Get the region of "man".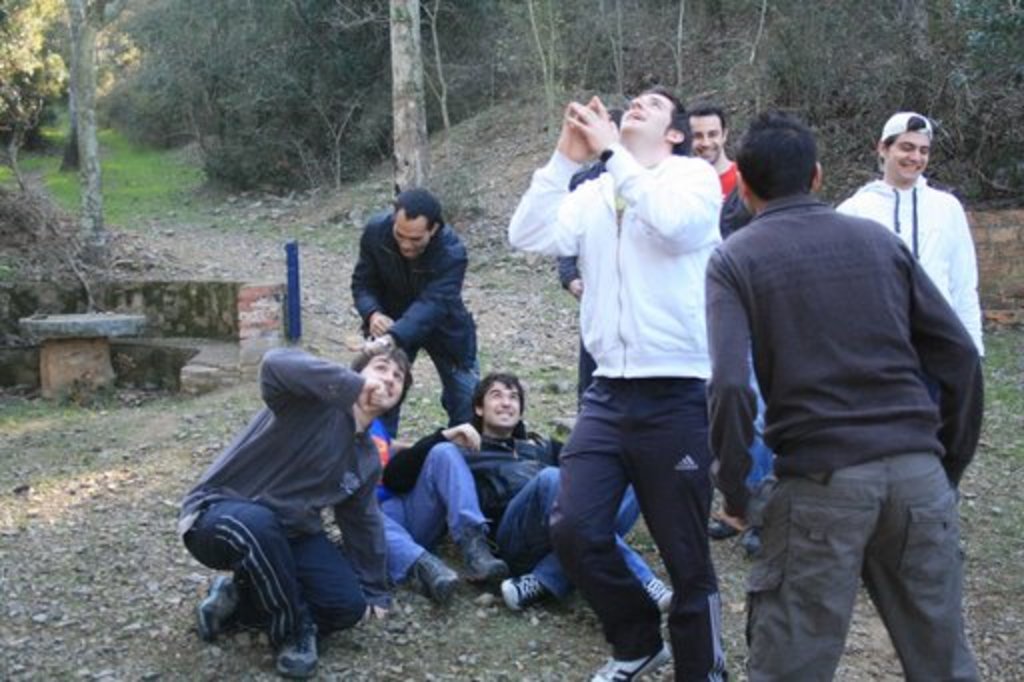
BBox(498, 82, 728, 680).
